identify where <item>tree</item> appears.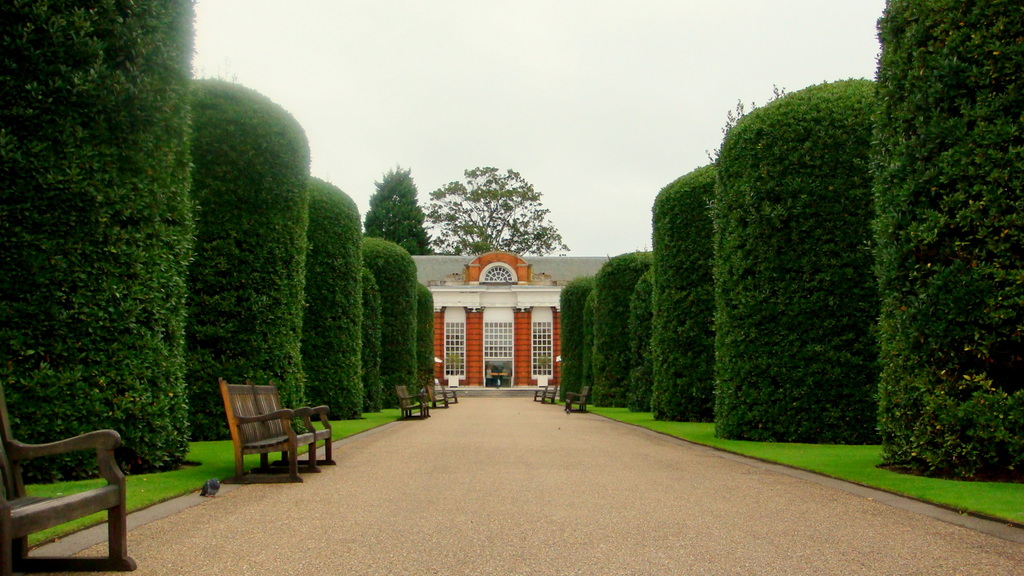
Appears at [left=365, top=166, right=437, bottom=258].
